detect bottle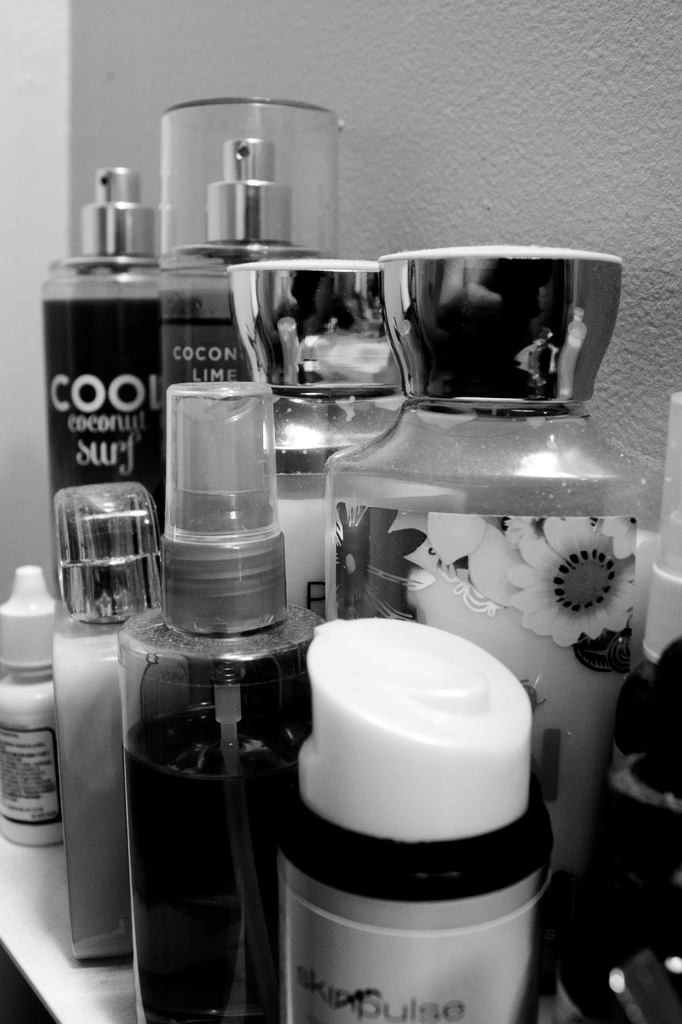
box(321, 241, 664, 888)
